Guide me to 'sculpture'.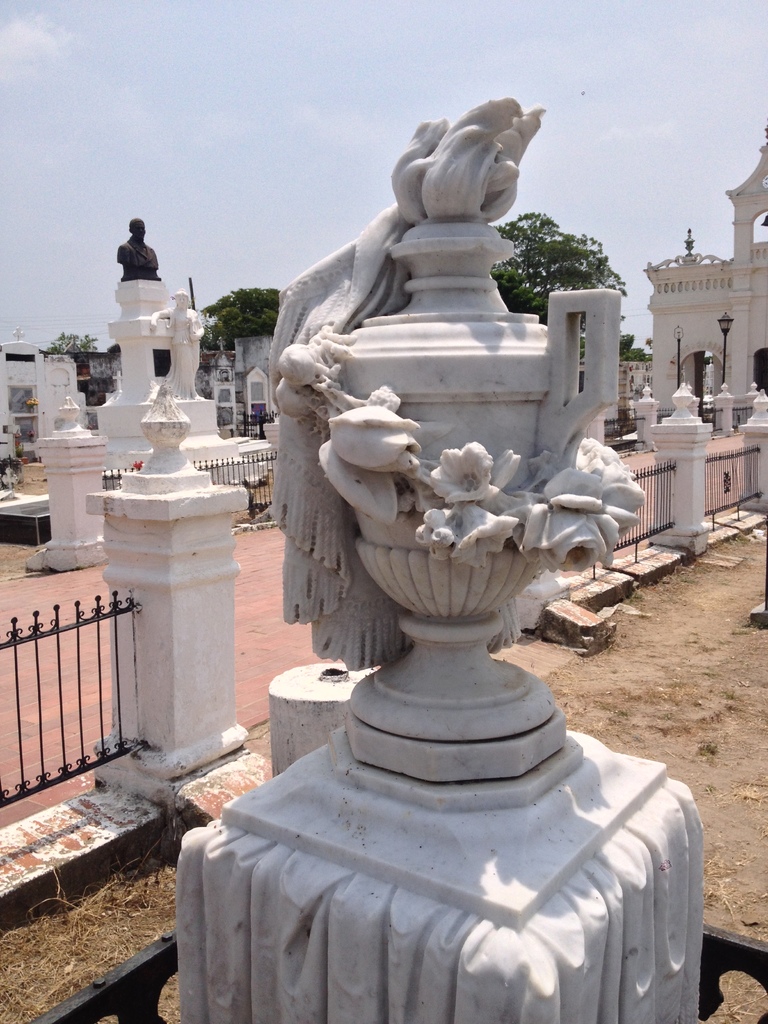
Guidance: x1=264 y1=94 x2=643 y2=757.
